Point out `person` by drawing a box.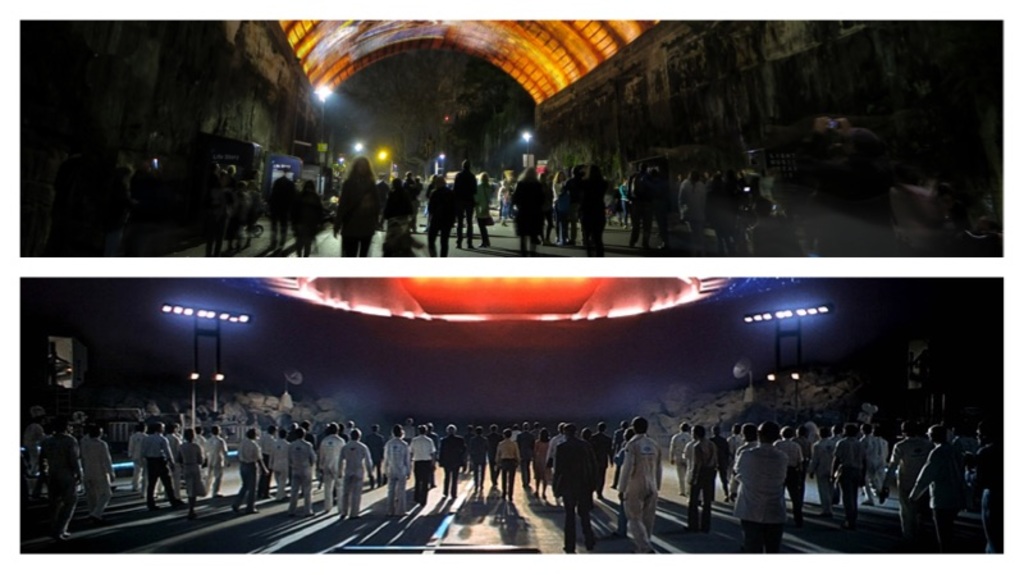
region(364, 423, 383, 492).
